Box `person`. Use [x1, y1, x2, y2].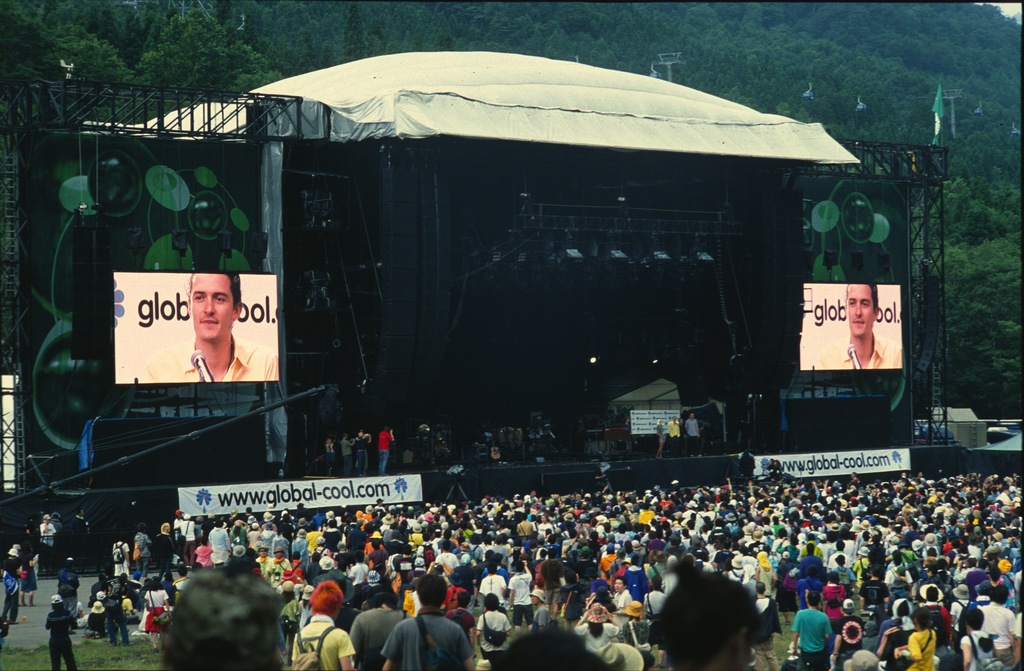
[813, 284, 901, 369].
